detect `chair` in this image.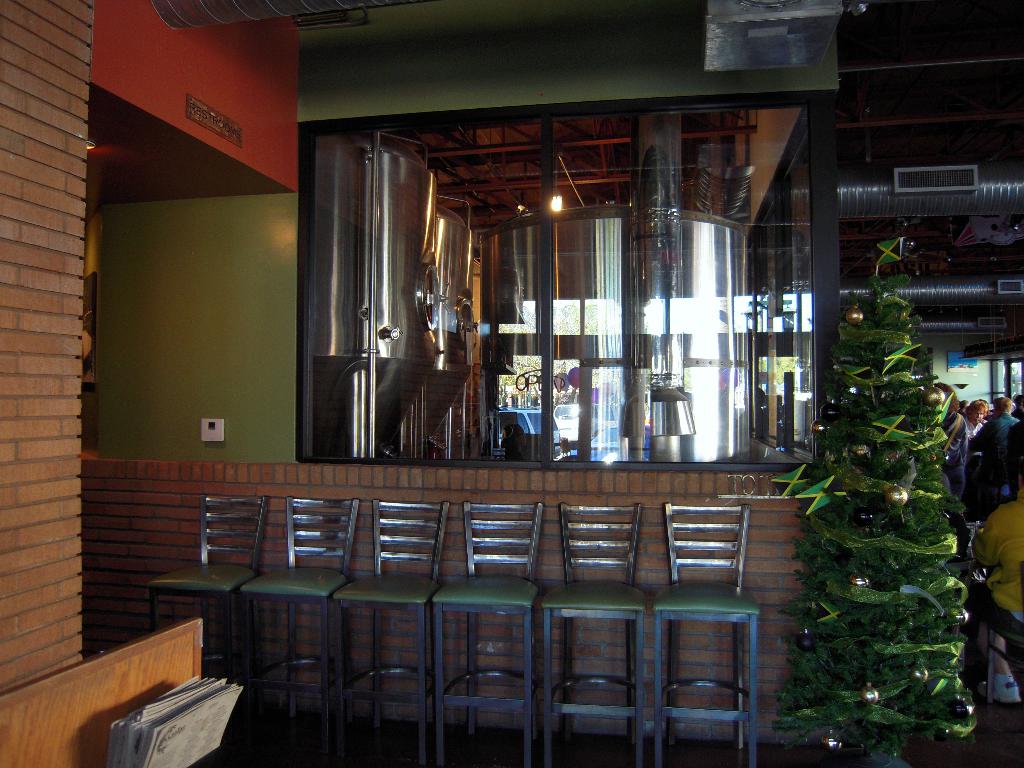
Detection: detection(144, 493, 264, 708).
